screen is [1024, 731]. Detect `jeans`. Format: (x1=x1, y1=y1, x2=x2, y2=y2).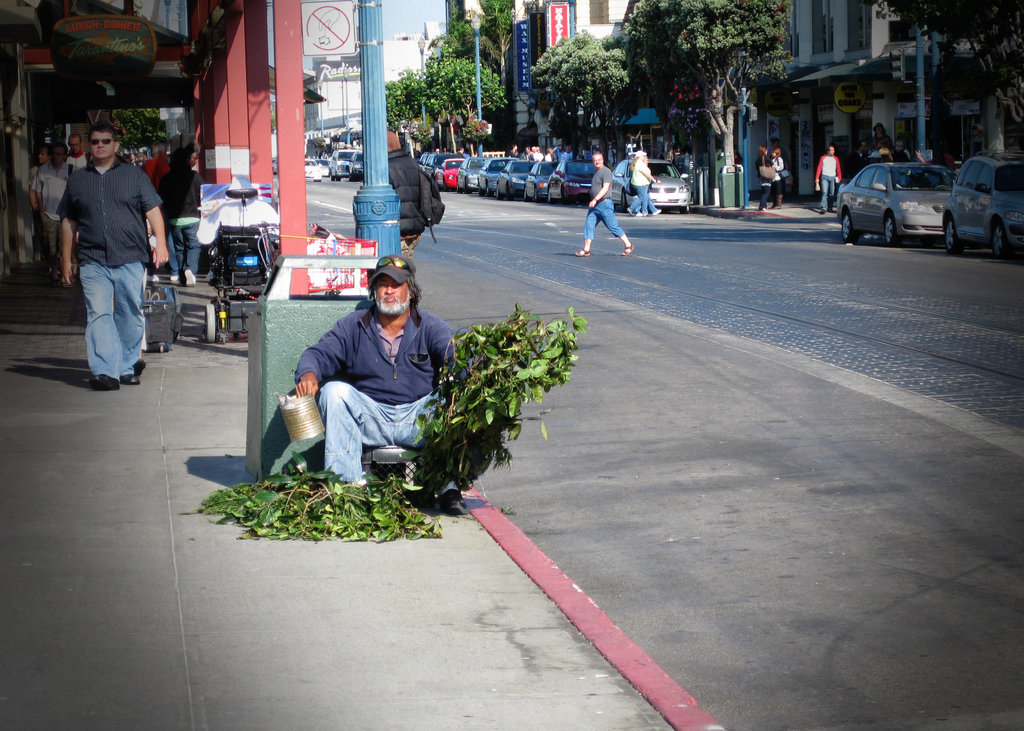
(x1=822, y1=173, x2=835, y2=212).
